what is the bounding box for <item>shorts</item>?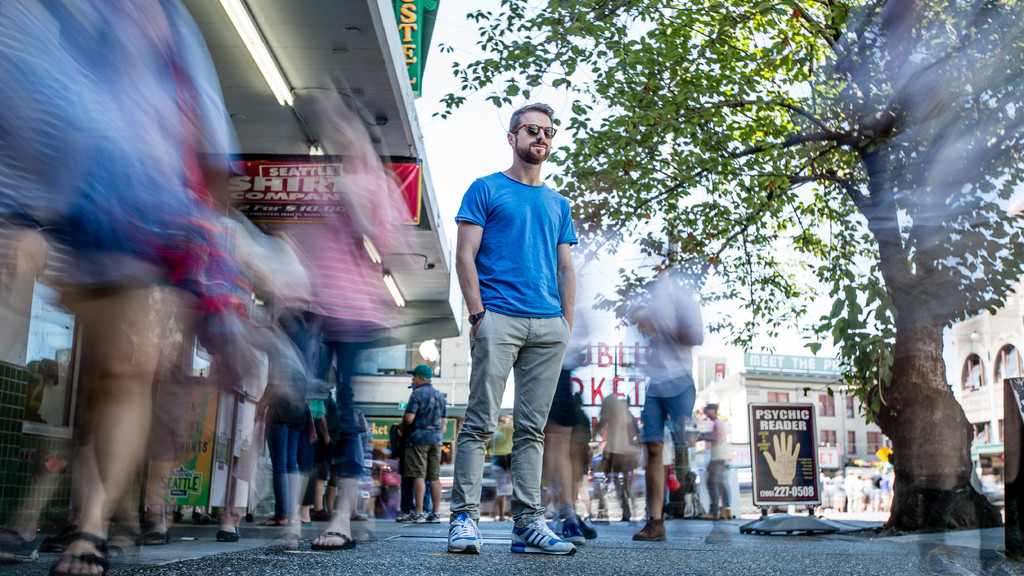
box=[551, 369, 580, 431].
